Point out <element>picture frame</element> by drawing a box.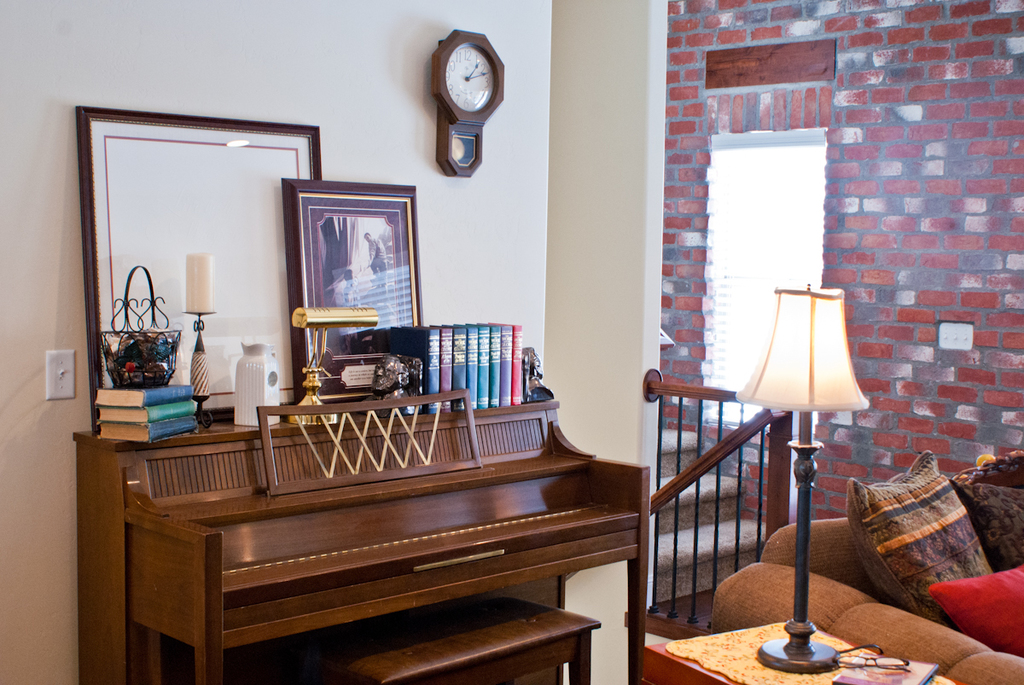
[left=280, top=178, right=424, bottom=401].
